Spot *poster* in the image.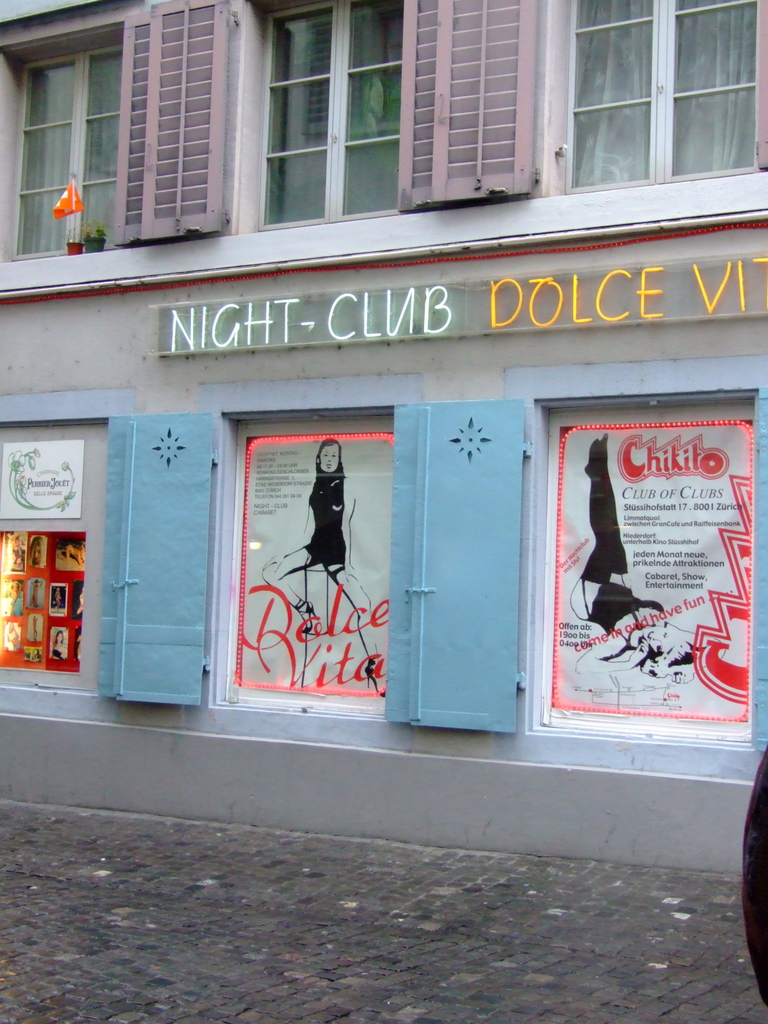
*poster* found at <box>527,404,758,739</box>.
